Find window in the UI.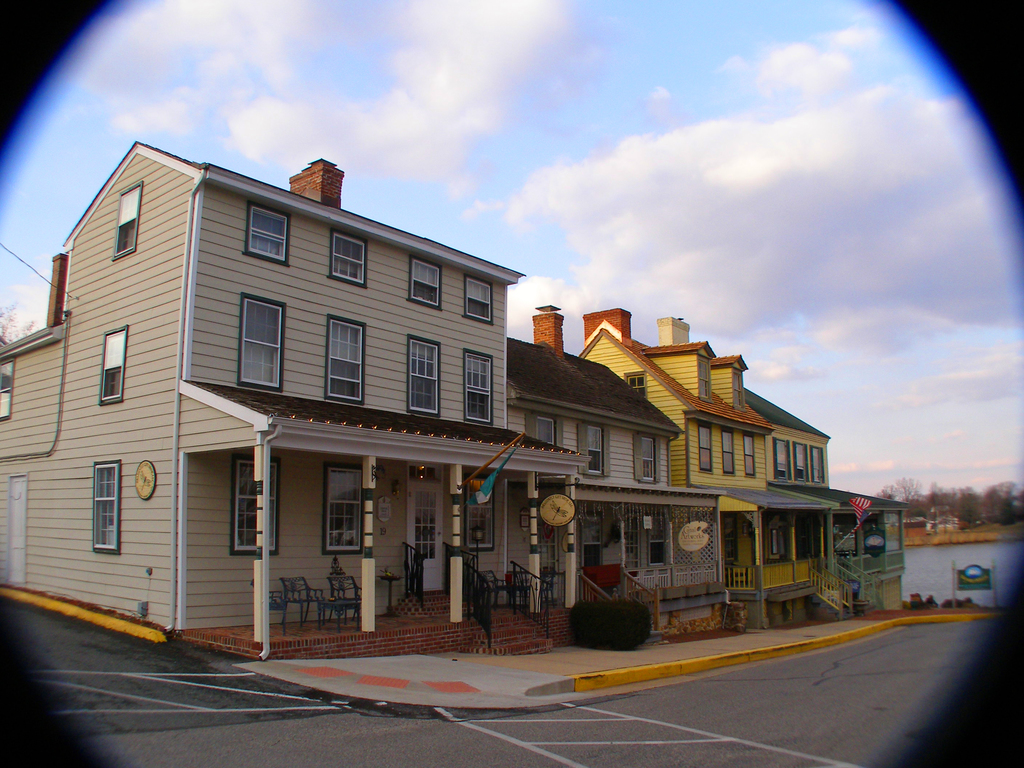
UI element at (x1=330, y1=230, x2=368, y2=283).
